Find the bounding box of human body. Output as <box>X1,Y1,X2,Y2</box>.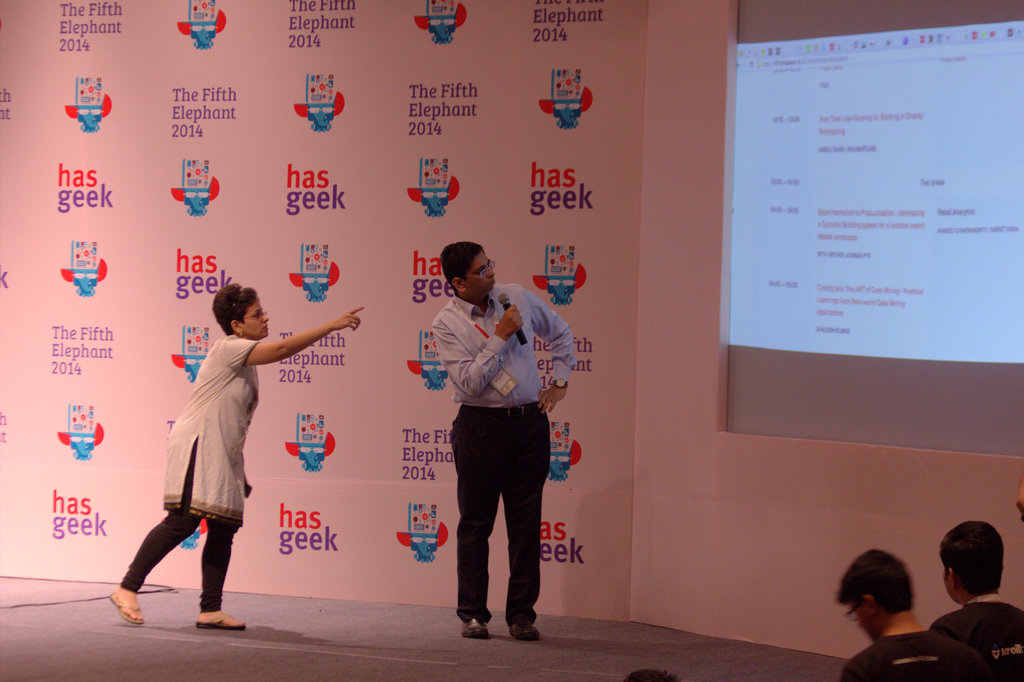
<box>855,555,988,681</box>.
